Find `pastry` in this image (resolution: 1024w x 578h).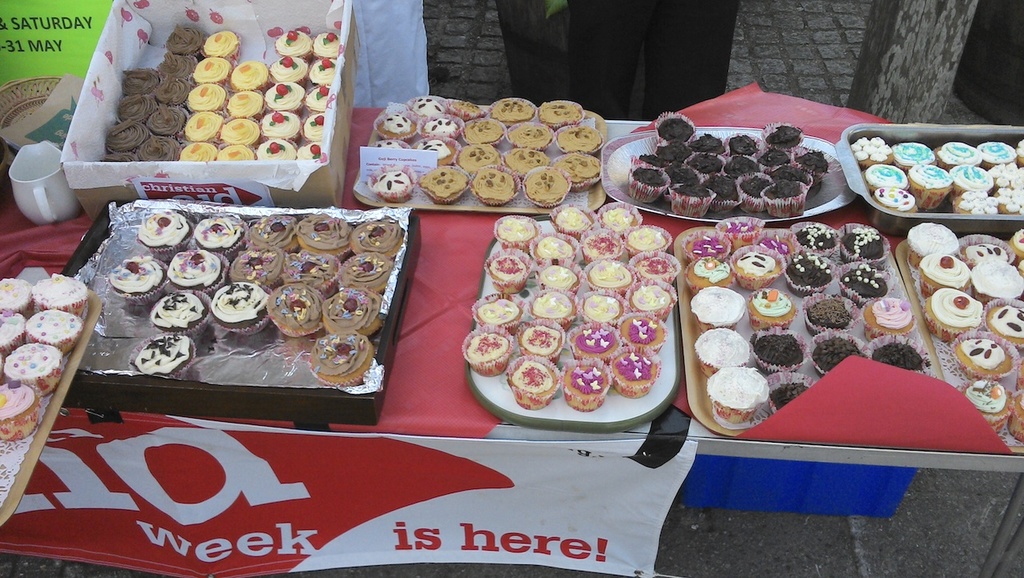
bbox=(460, 116, 507, 142).
